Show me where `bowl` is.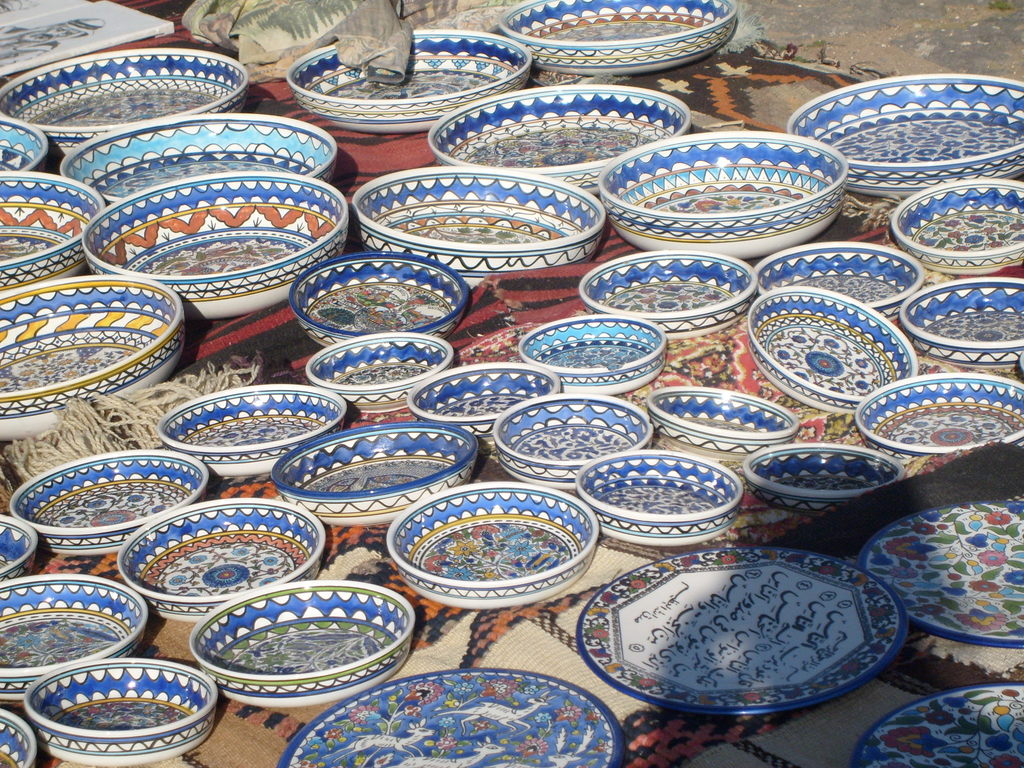
`bowl` is at <bbox>60, 115, 337, 185</bbox>.
